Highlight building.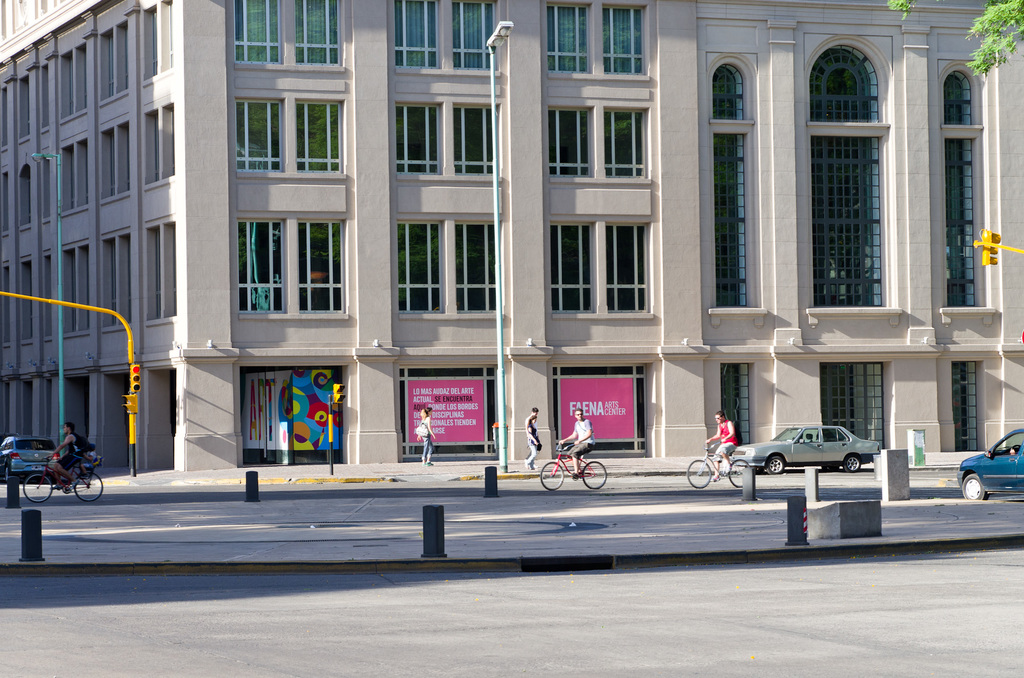
Highlighted region: region(0, 0, 1023, 475).
